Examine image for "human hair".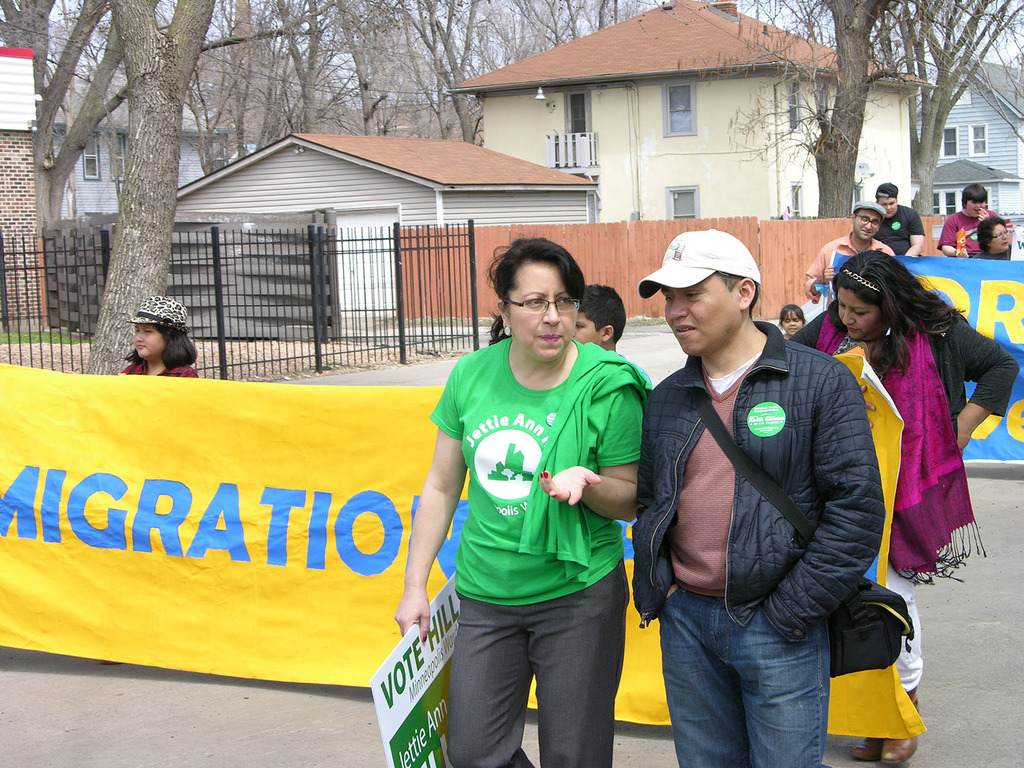
Examination result: (x1=961, y1=184, x2=988, y2=209).
